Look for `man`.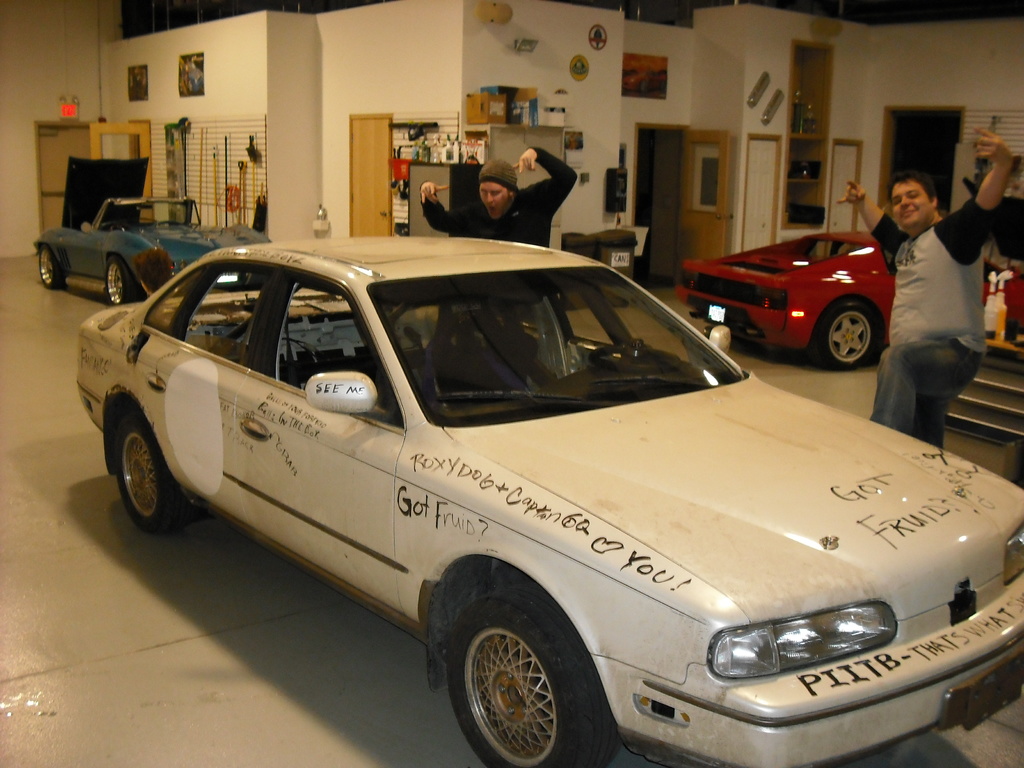
Found: (416, 145, 578, 252).
